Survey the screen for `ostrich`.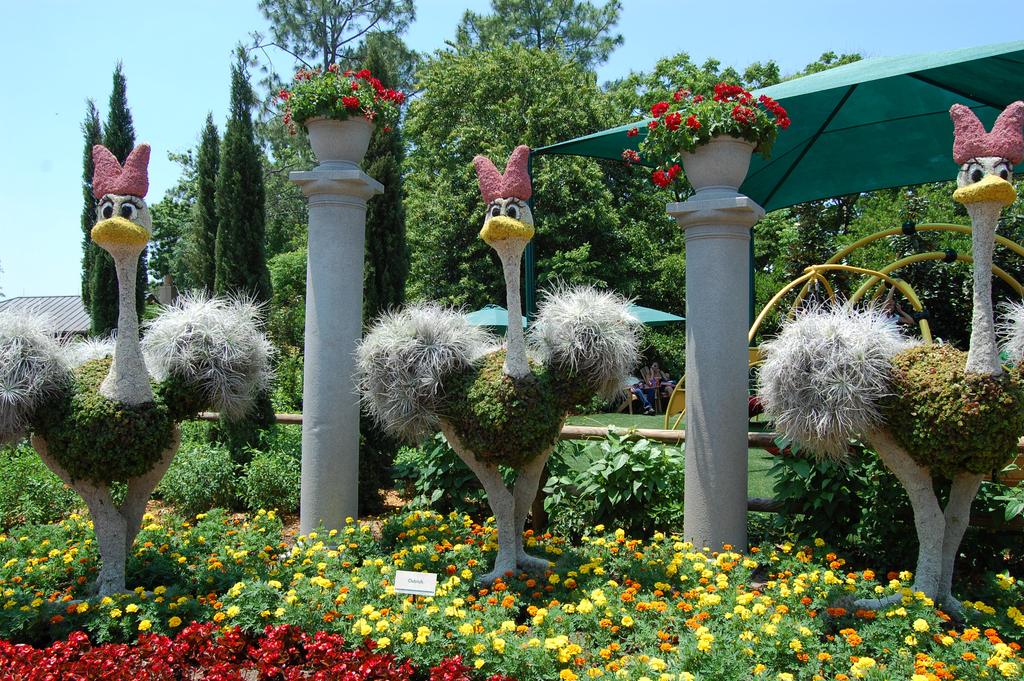
Survey found: bbox=[372, 170, 652, 582].
